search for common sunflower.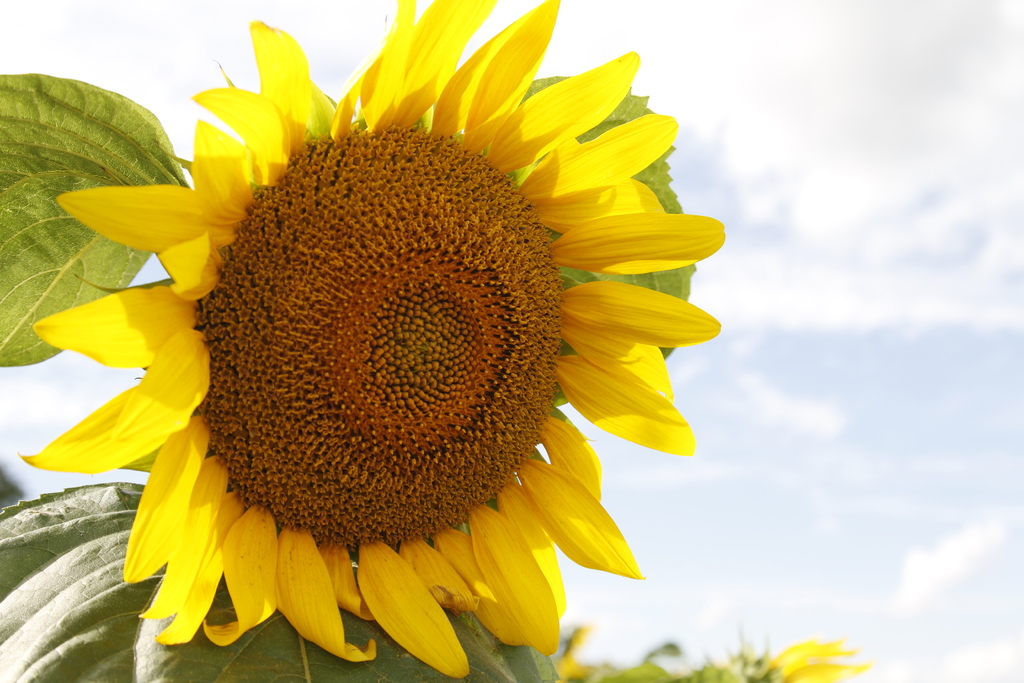
Found at 55, 26, 765, 675.
